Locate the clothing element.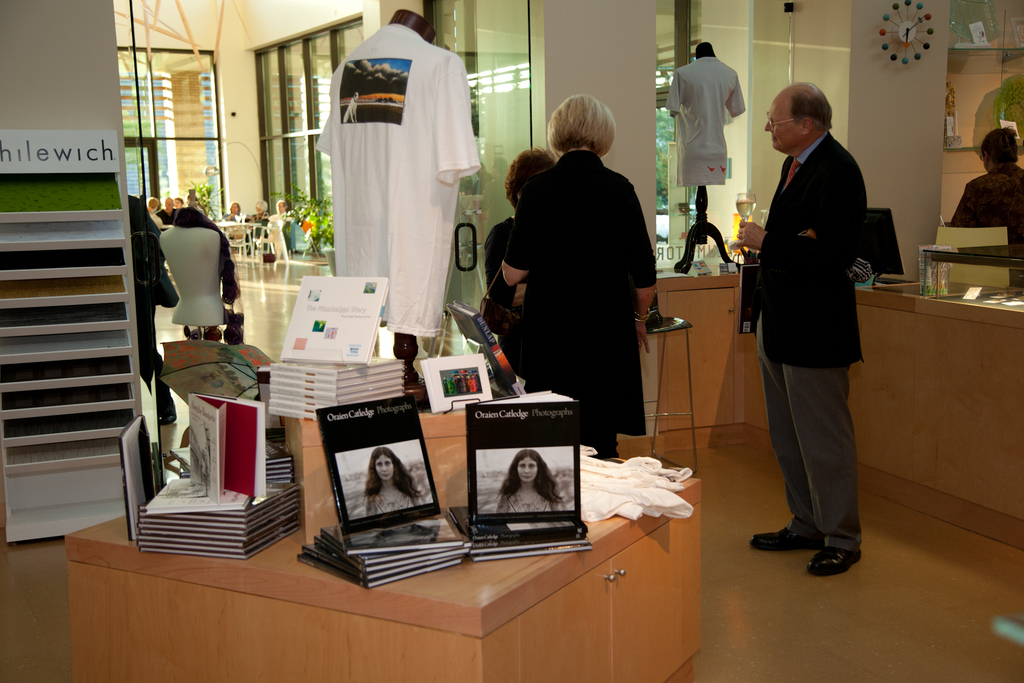
Element bbox: region(316, 24, 481, 341).
